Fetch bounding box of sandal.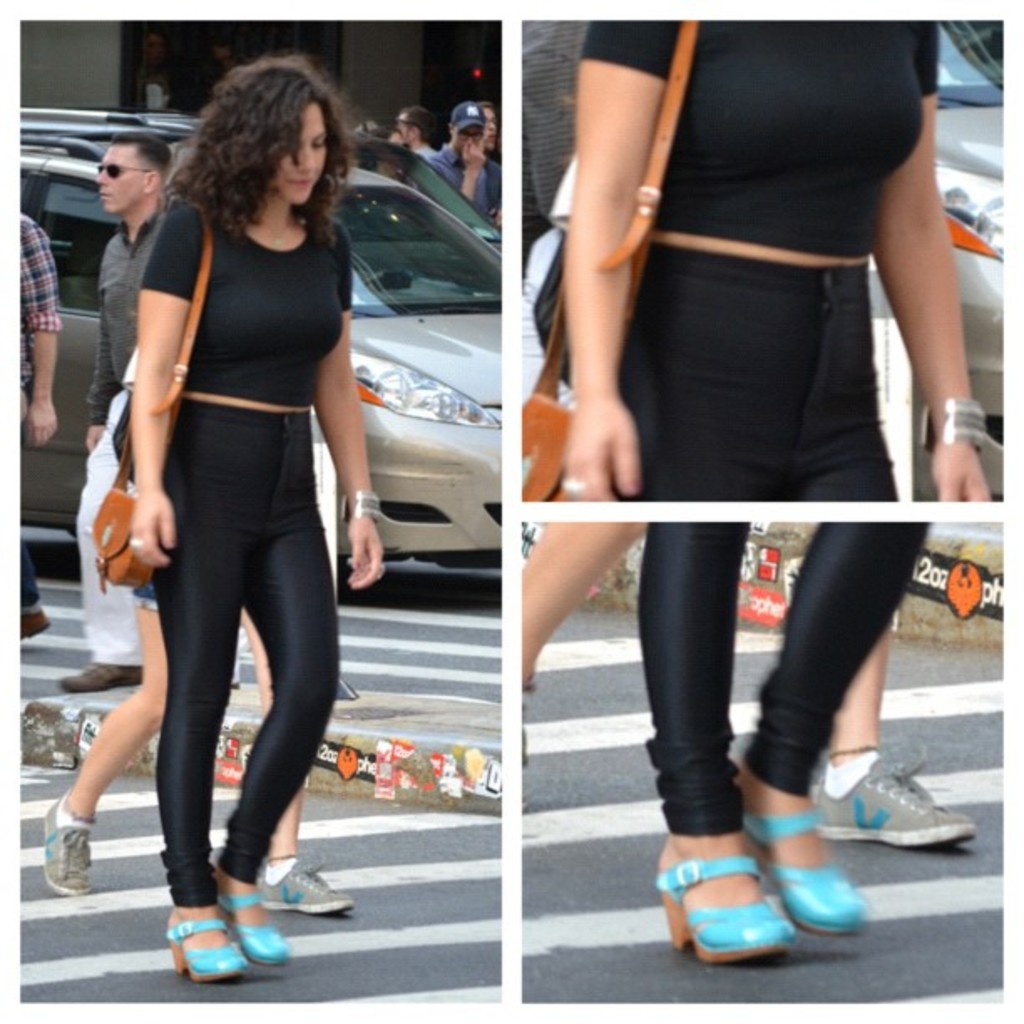
Bbox: BBox(735, 793, 885, 939).
